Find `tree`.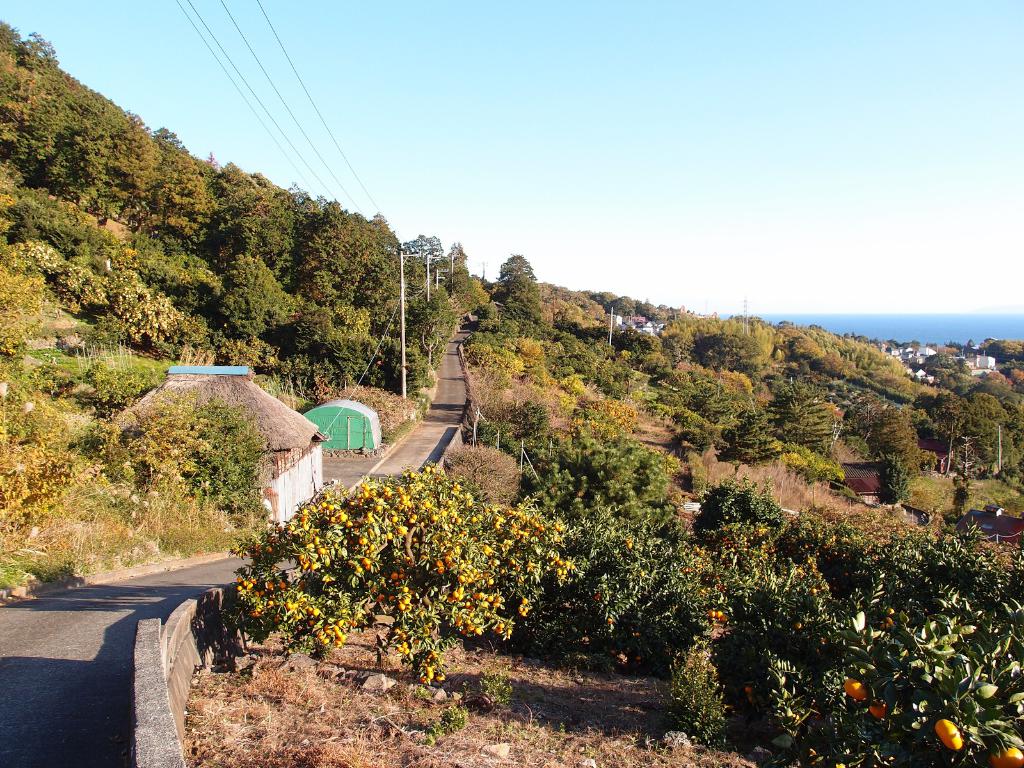
(x1=876, y1=454, x2=911, y2=509).
